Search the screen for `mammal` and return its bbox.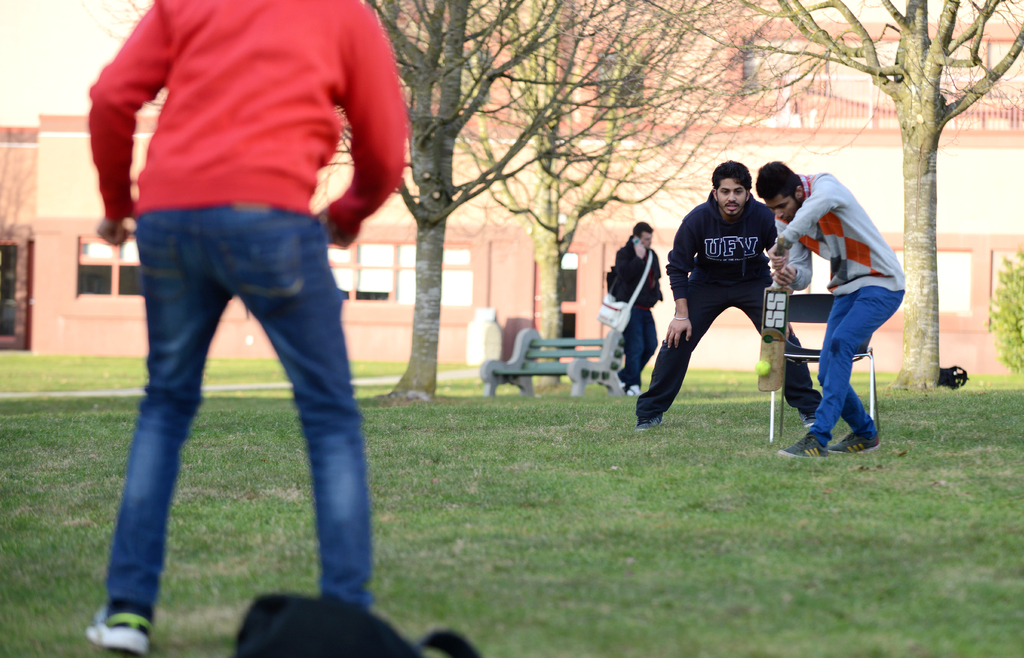
Found: [x1=609, y1=222, x2=664, y2=400].
